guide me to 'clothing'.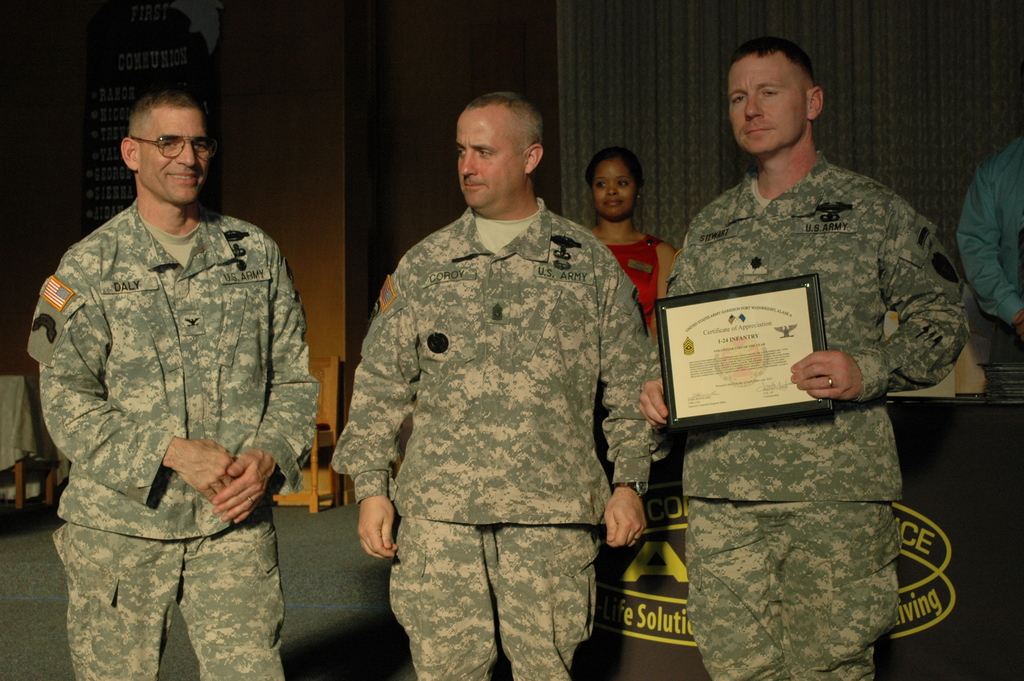
Guidance: 956, 130, 1023, 364.
